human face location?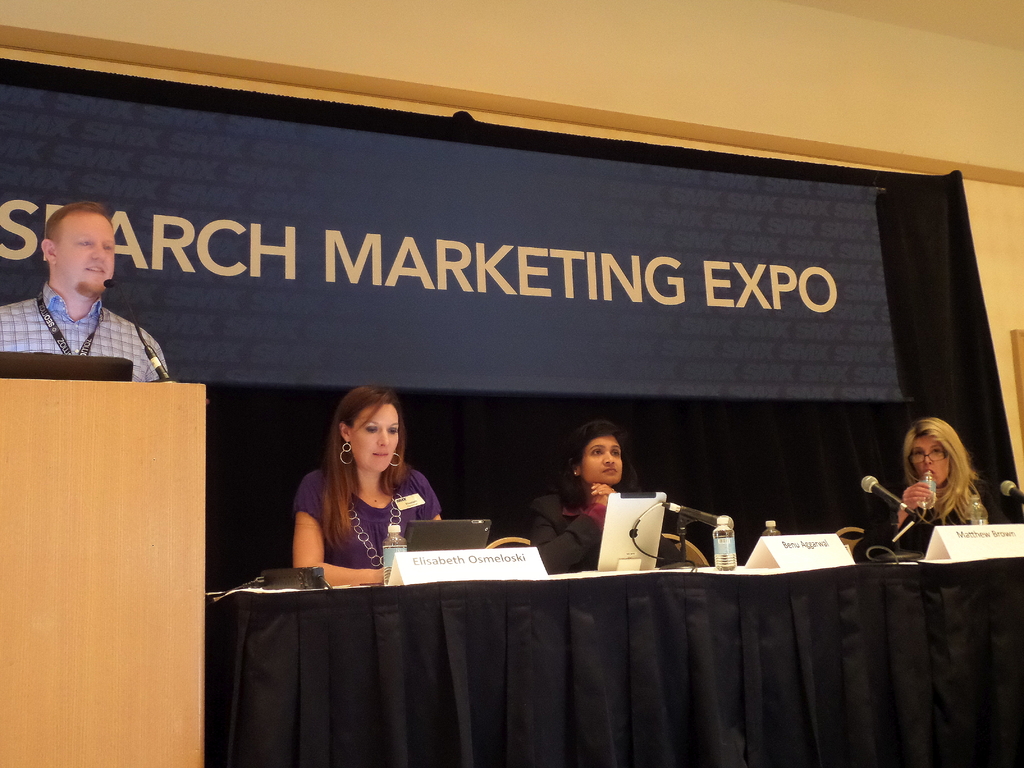
[584, 434, 622, 487]
